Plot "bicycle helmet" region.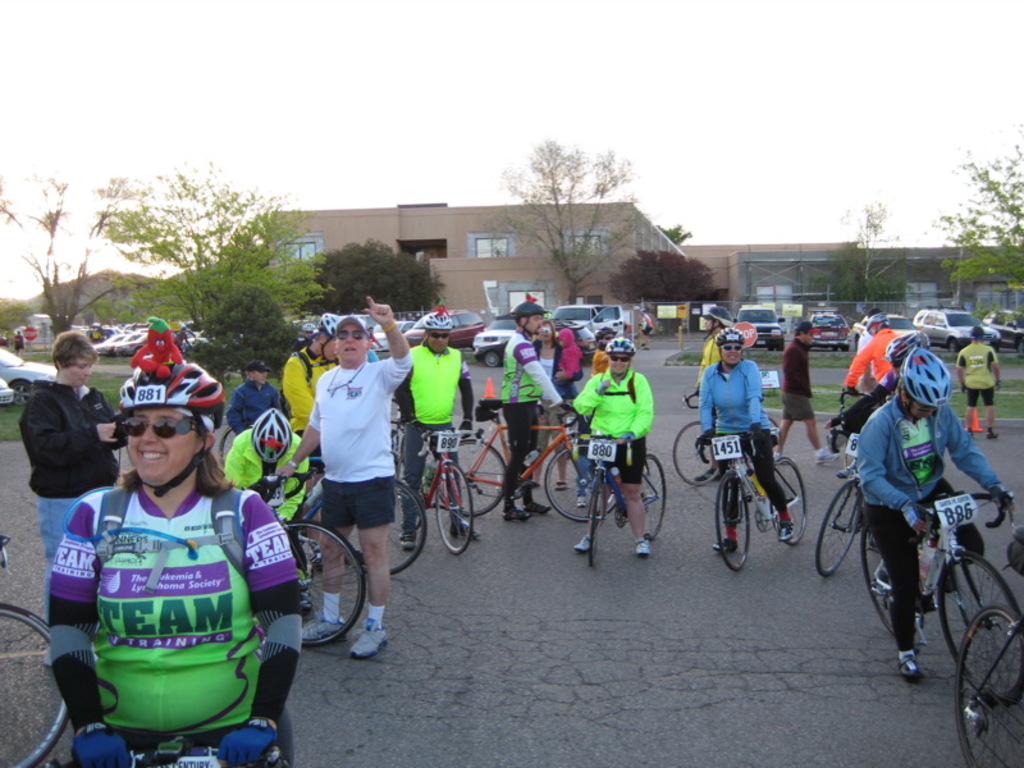
Plotted at x1=408 y1=306 x2=460 y2=342.
